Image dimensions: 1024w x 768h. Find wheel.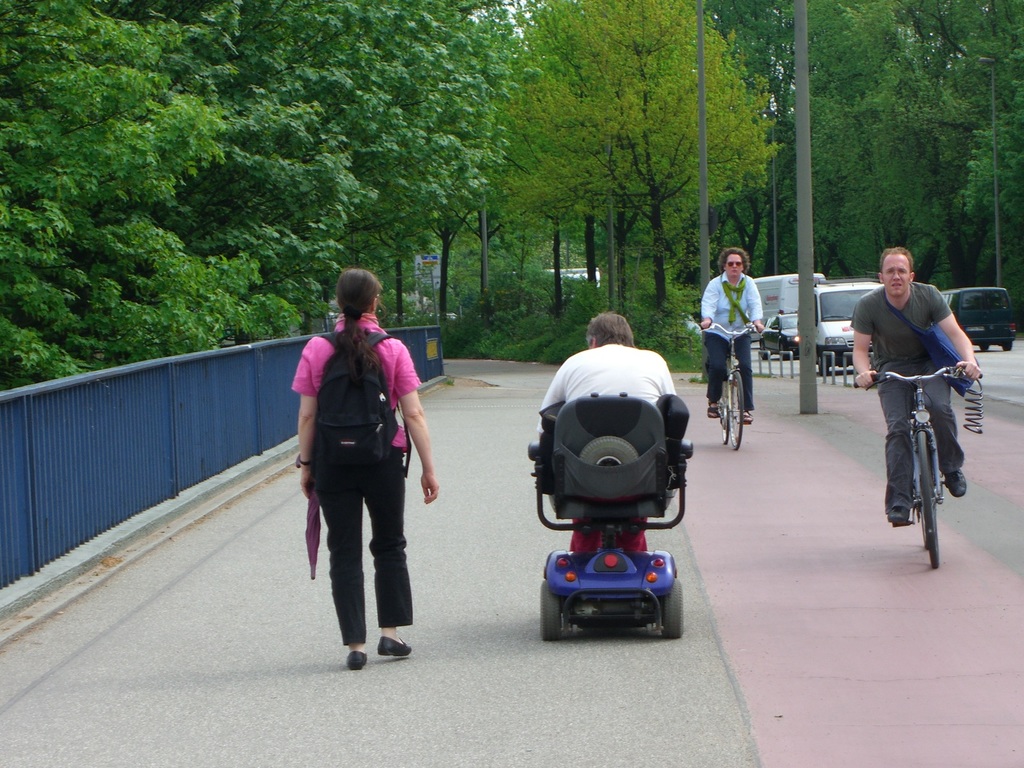
{"left": 916, "top": 430, "right": 941, "bottom": 568}.
